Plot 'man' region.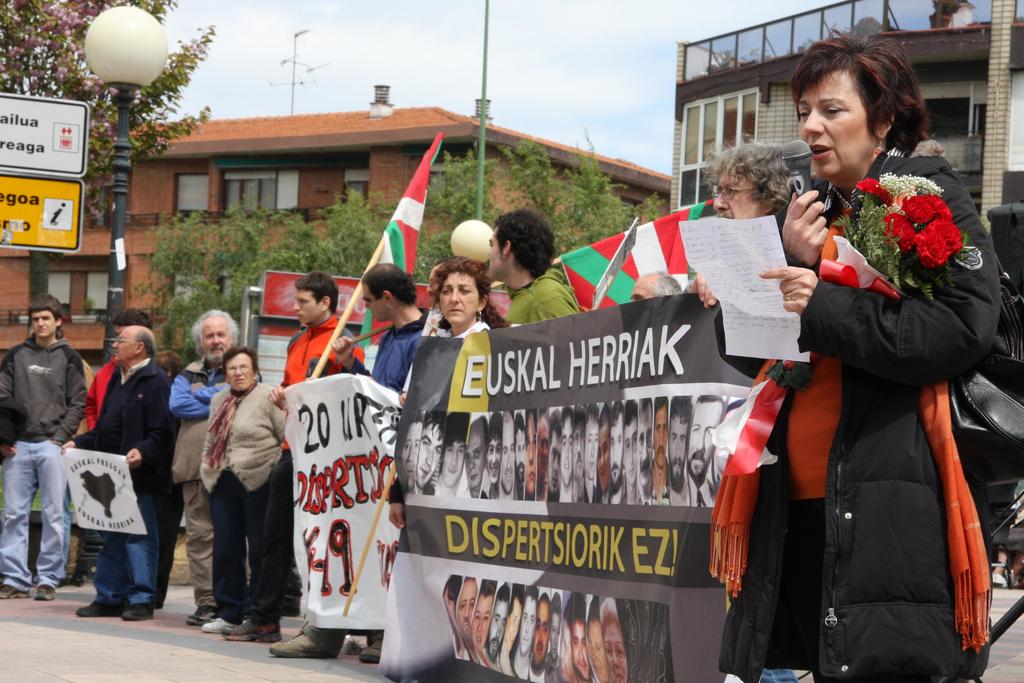
Plotted at [63, 325, 185, 623].
